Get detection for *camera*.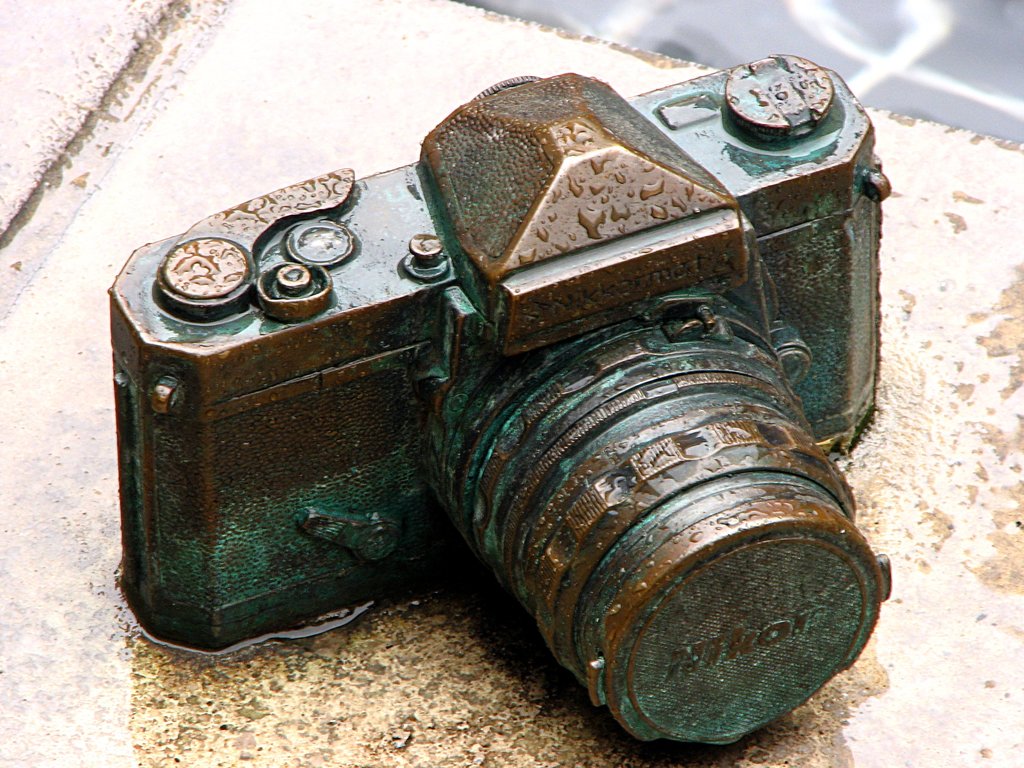
Detection: 108:49:891:745.
